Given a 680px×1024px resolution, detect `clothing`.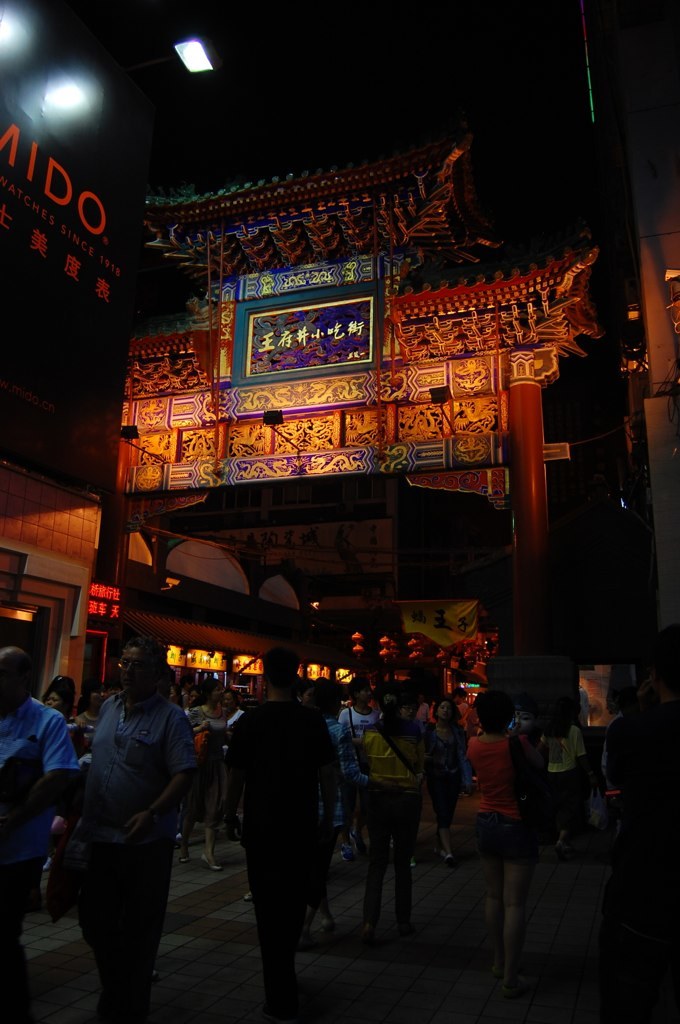
(539,730,586,810).
